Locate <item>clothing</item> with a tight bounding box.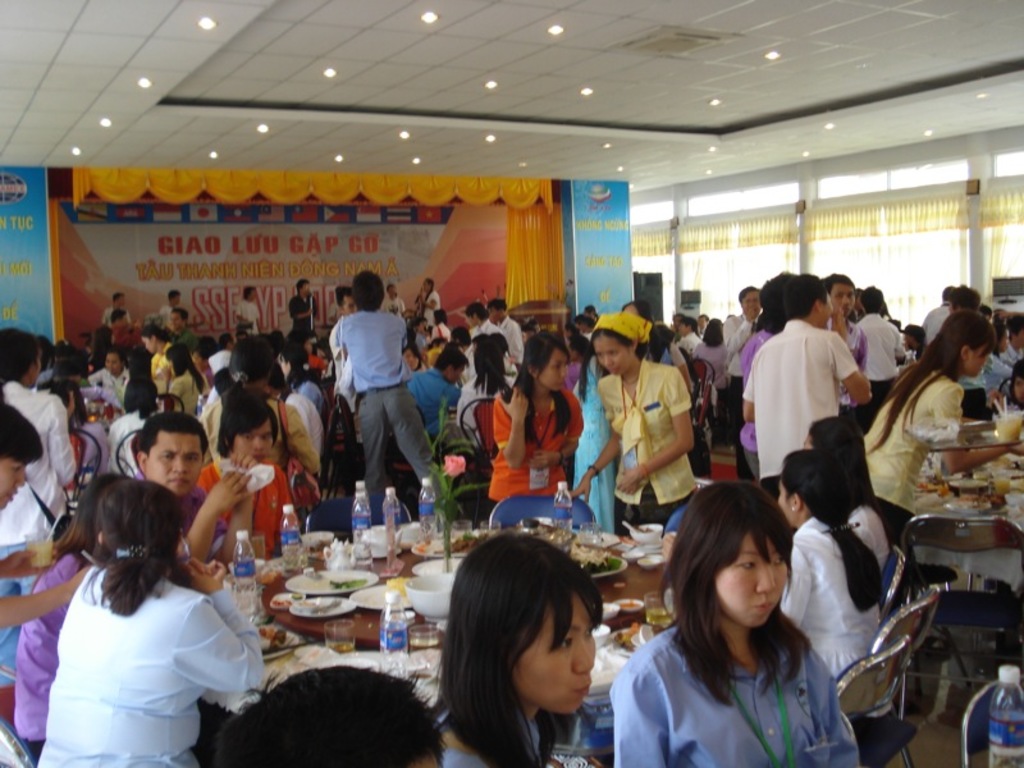
(475, 316, 527, 381).
